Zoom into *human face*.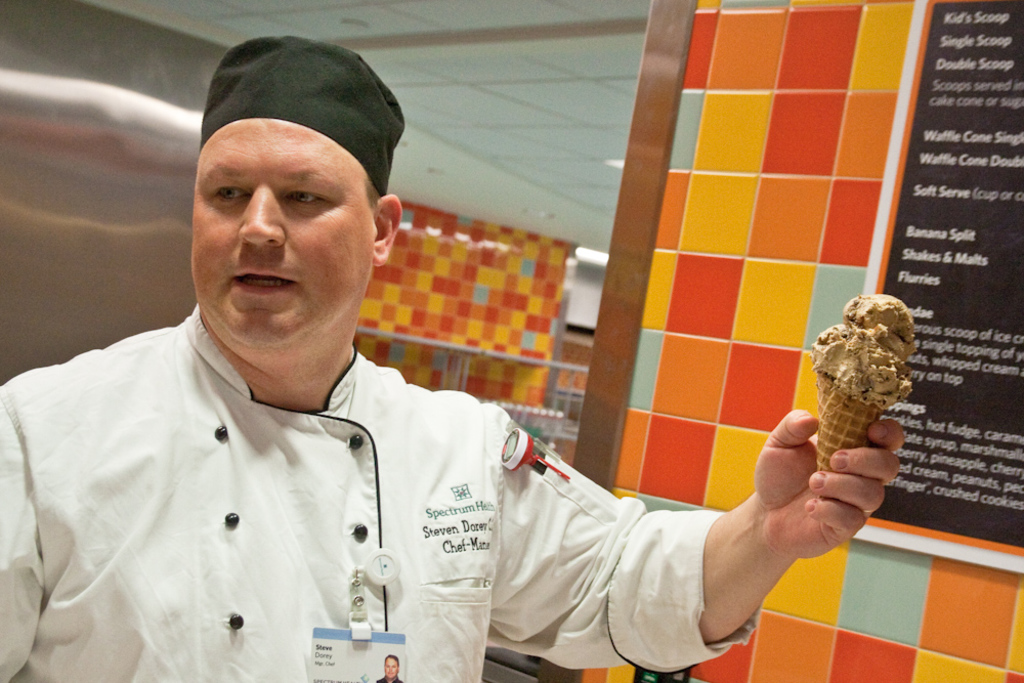
Zoom target: left=189, top=118, right=376, bottom=349.
